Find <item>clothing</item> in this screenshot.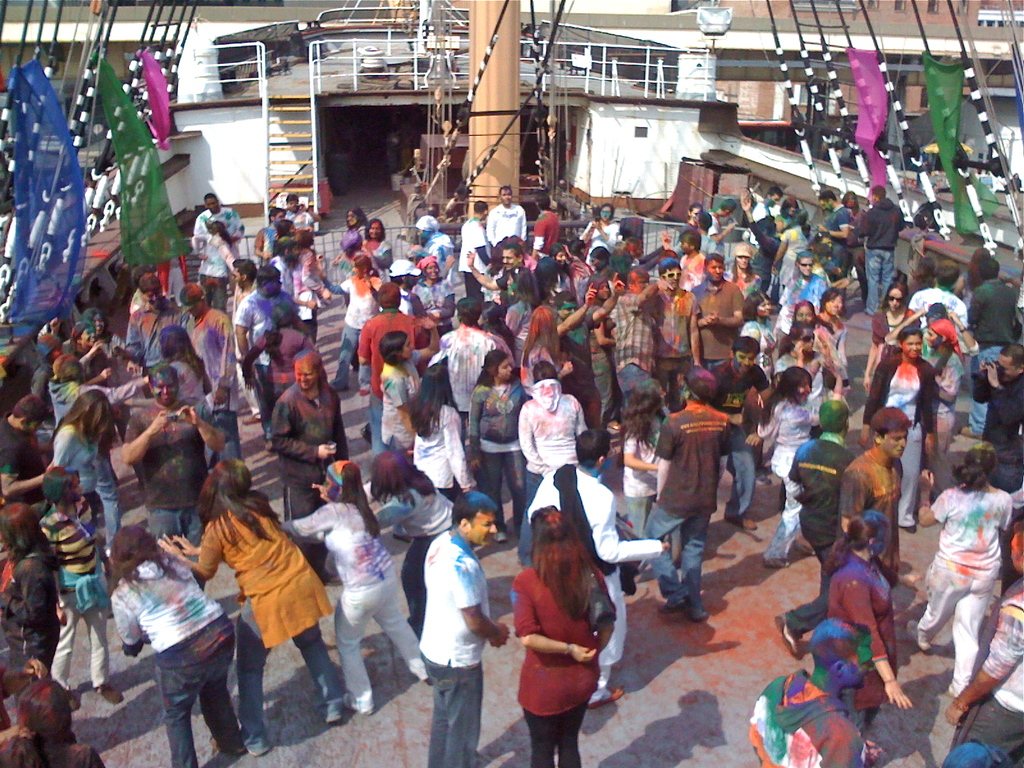
The bounding box for <item>clothing</item> is locate(361, 474, 458, 623).
